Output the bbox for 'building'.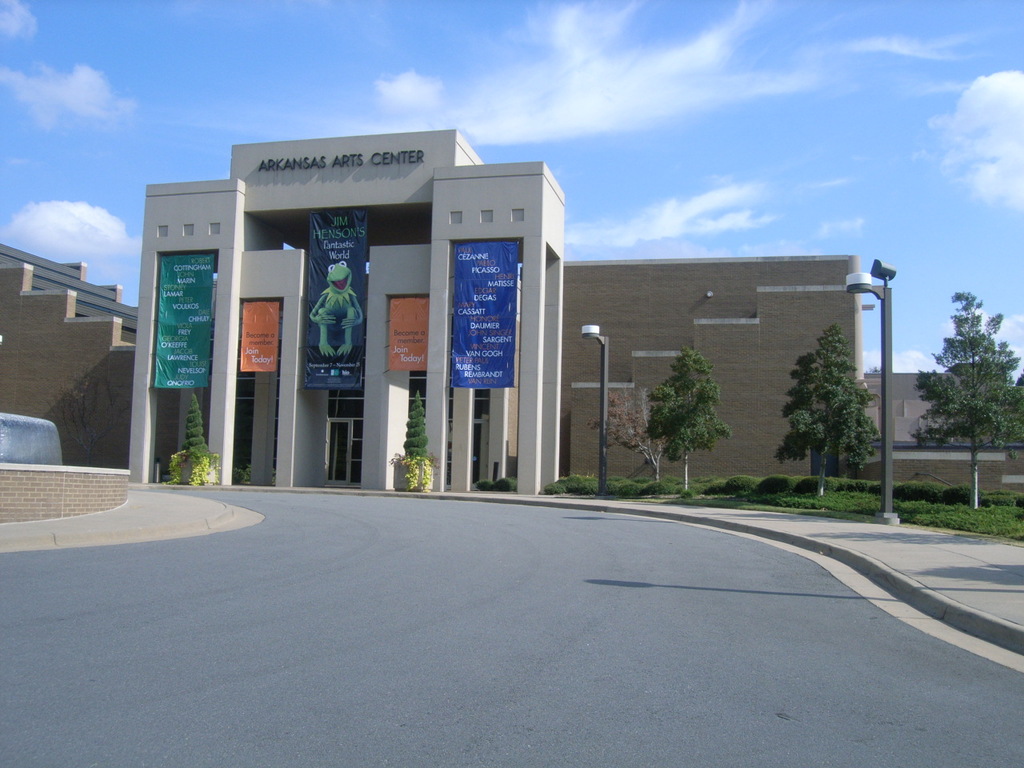
[x1=2, y1=130, x2=1023, y2=506].
